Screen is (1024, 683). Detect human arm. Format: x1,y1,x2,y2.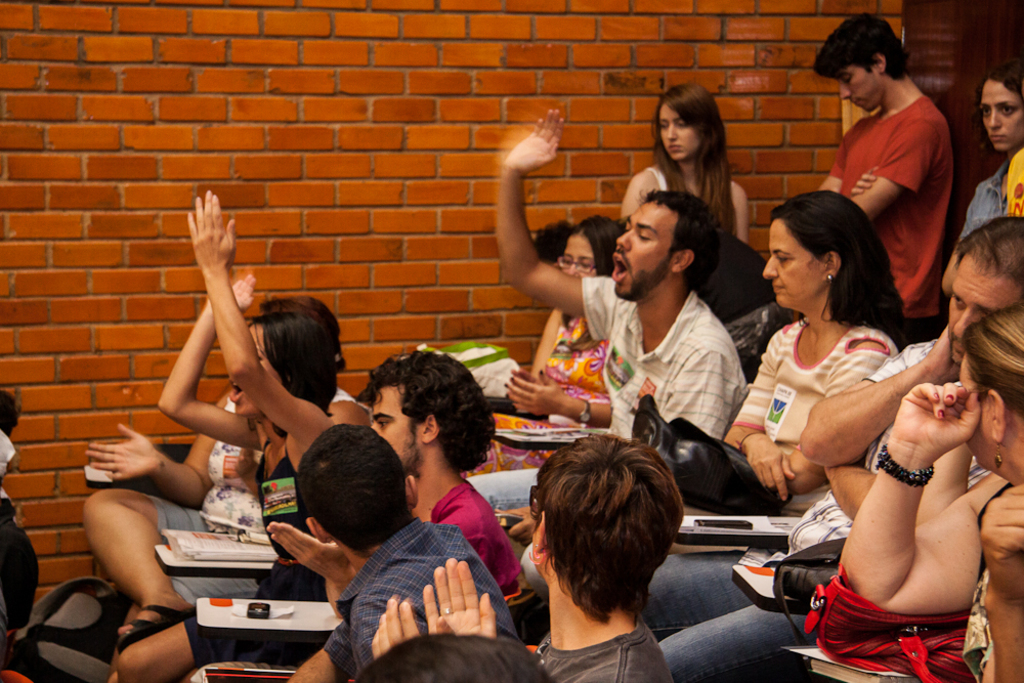
515,348,570,392.
